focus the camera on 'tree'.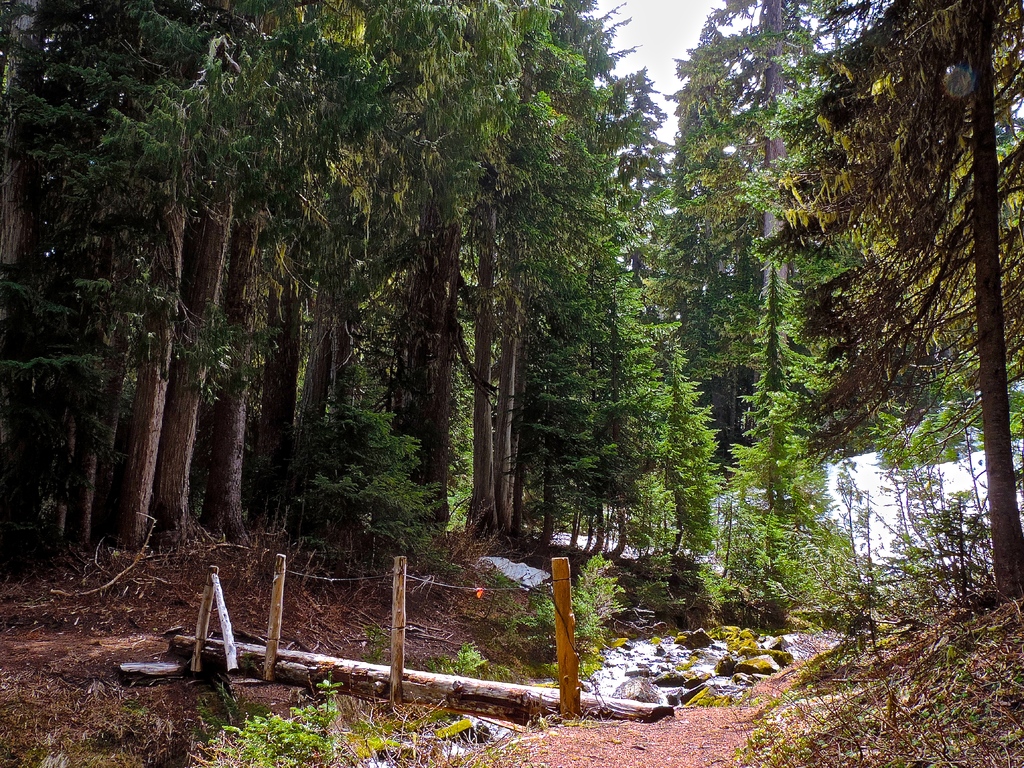
Focus region: left=296, top=58, right=419, bottom=441.
